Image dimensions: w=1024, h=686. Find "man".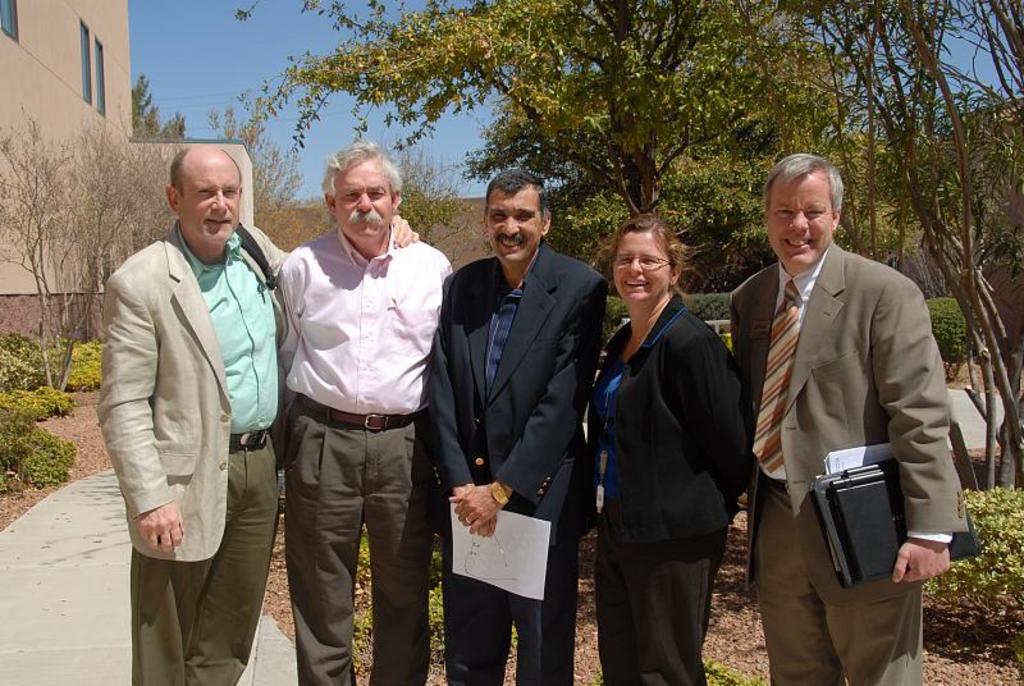
box(730, 148, 970, 685).
